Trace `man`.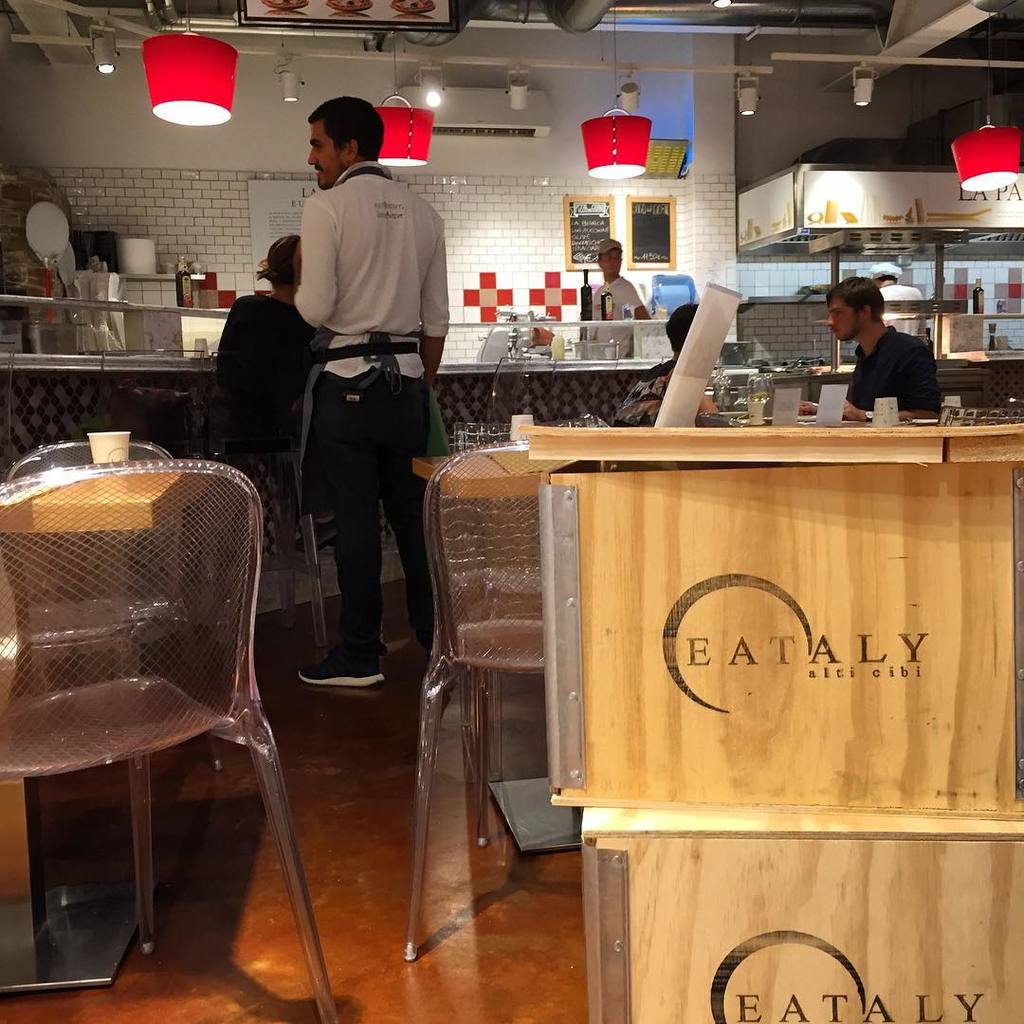
Traced to <bbox>252, 92, 461, 744</bbox>.
